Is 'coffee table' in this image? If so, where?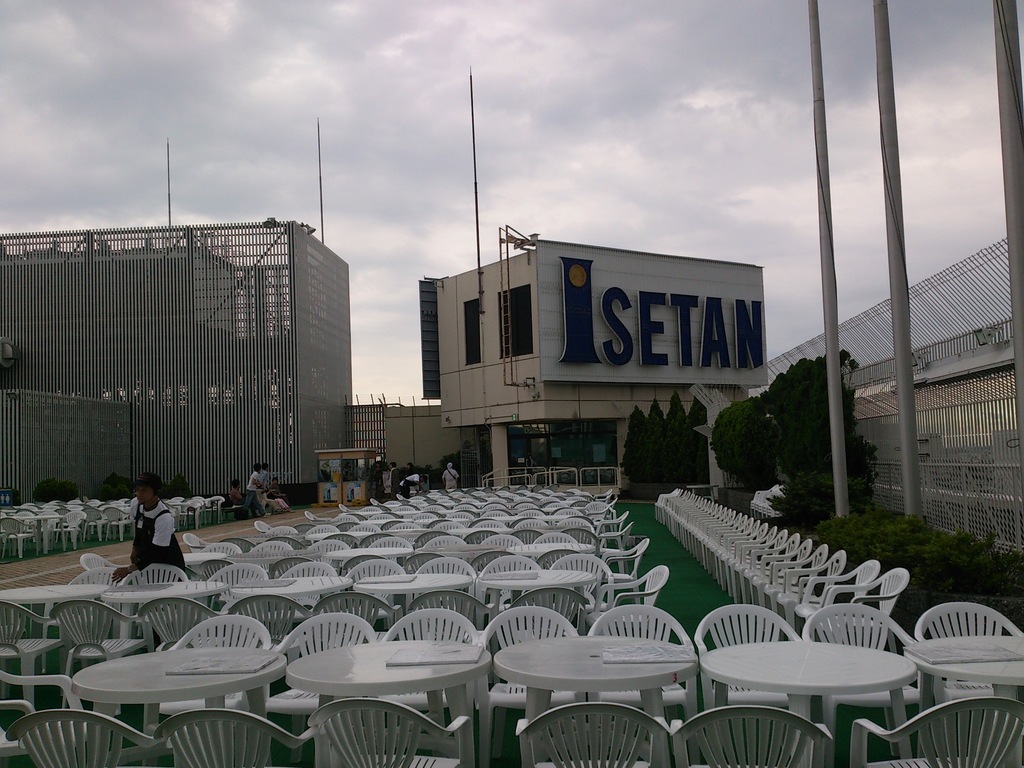
Yes, at (x1=112, y1=577, x2=226, y2=603).
